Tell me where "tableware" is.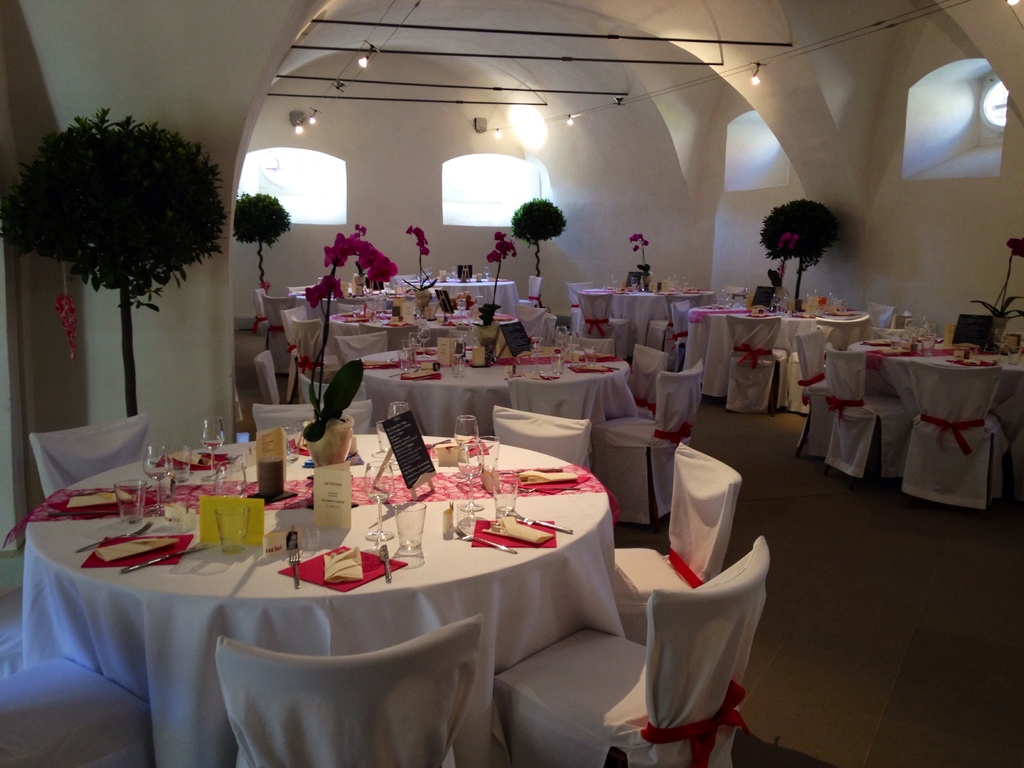
"tableware" is at [x1=164, y1=440, x2=193, y2=482].
